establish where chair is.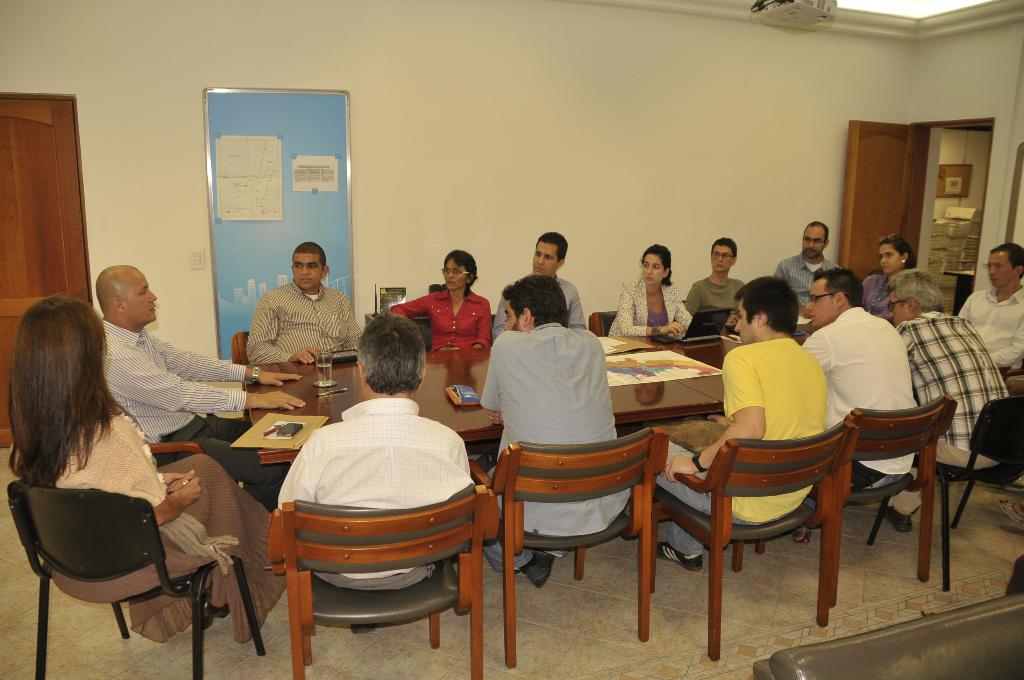
Established at (left=754, top=390, right=957, bottom=604).
